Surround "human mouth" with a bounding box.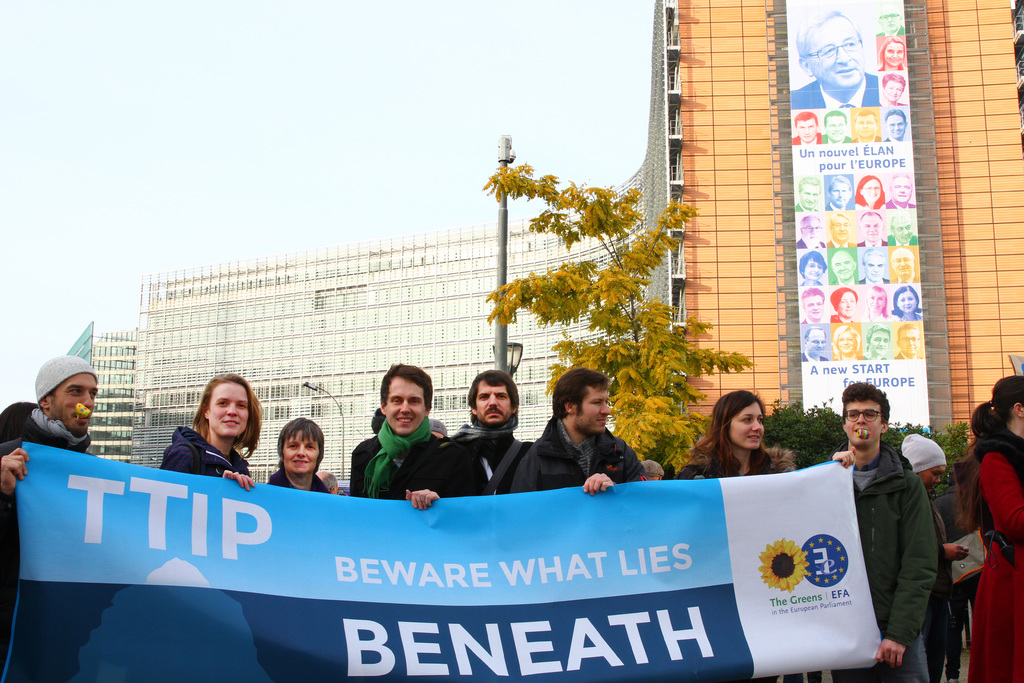
x1=395, y1=417, x2=416, y2=422.
